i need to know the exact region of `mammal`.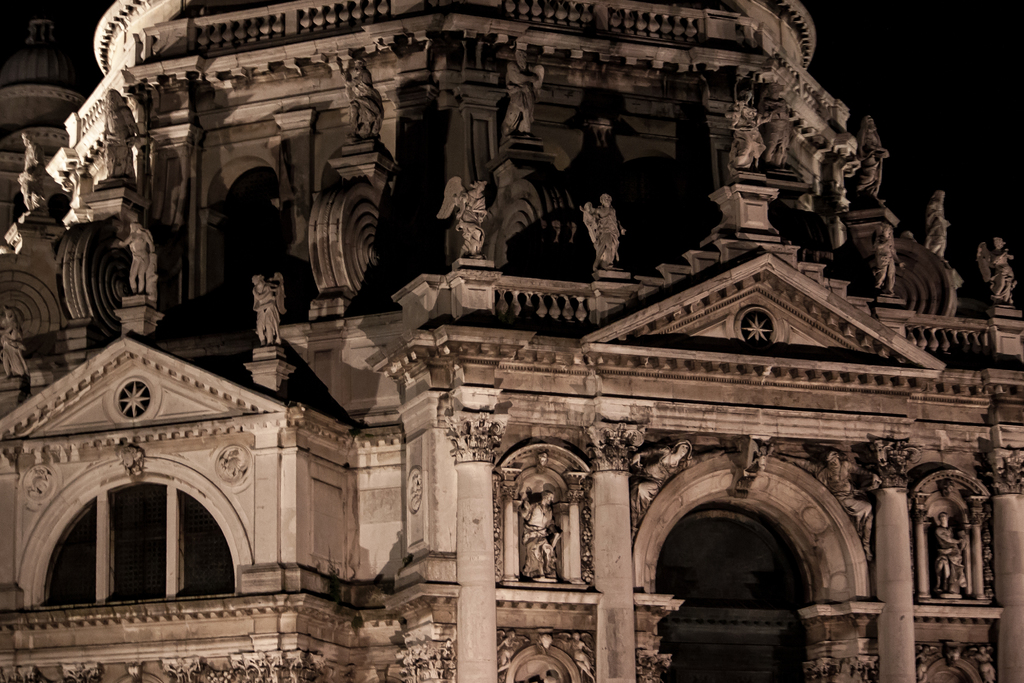
Region: x1=580 y1=192 x2=632 y2=269.
